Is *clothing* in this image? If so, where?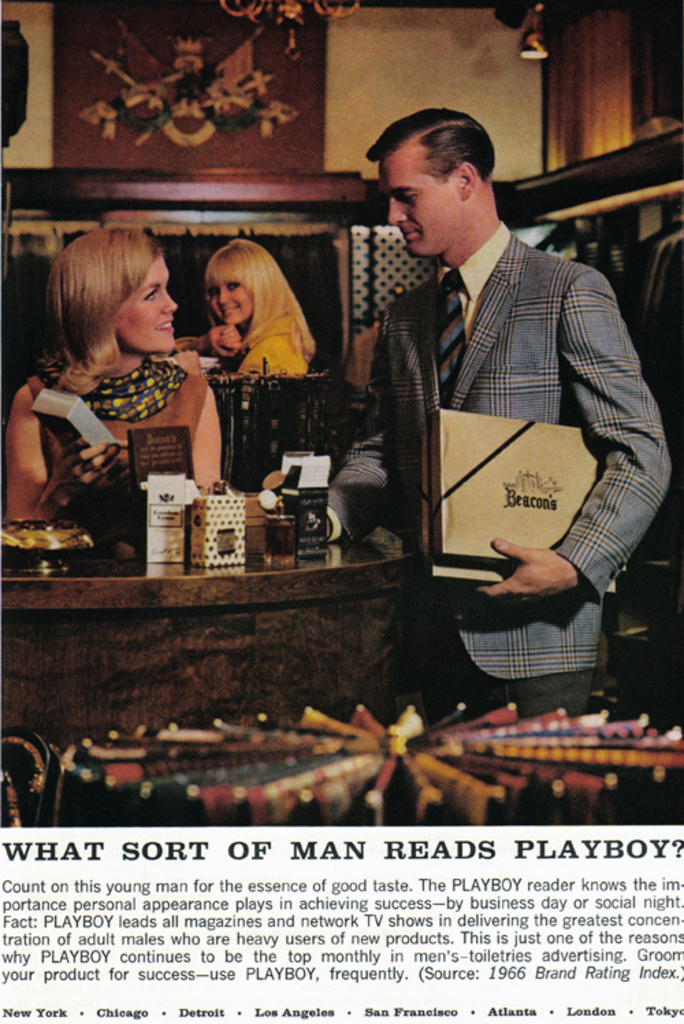
Yes, at crop(357, 189, 646, 676).
